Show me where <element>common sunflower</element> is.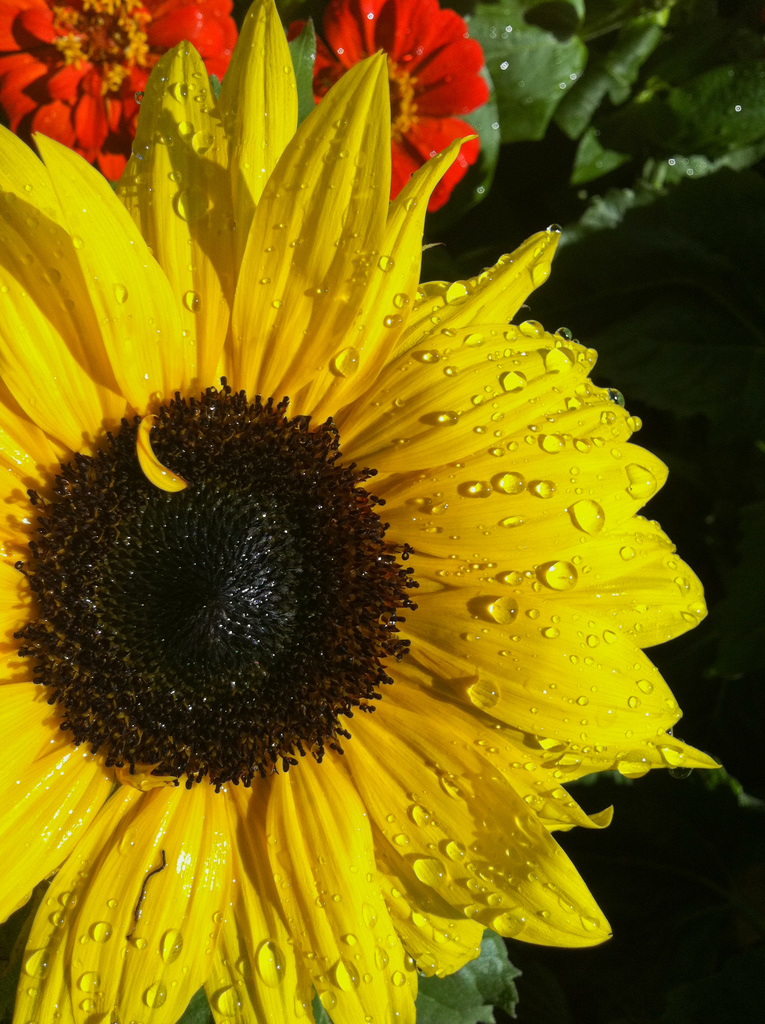
<element>common sunflower</element> is at (left=0, top=80, right=698, bottom=1023).
